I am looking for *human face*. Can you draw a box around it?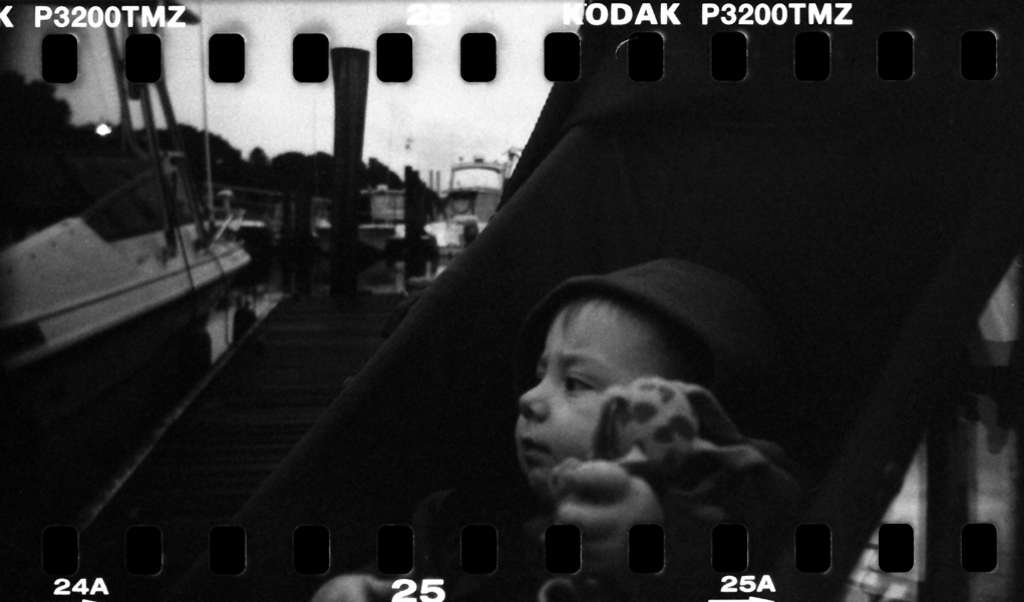
Sure, the bounding box is [514,290,641,495].
